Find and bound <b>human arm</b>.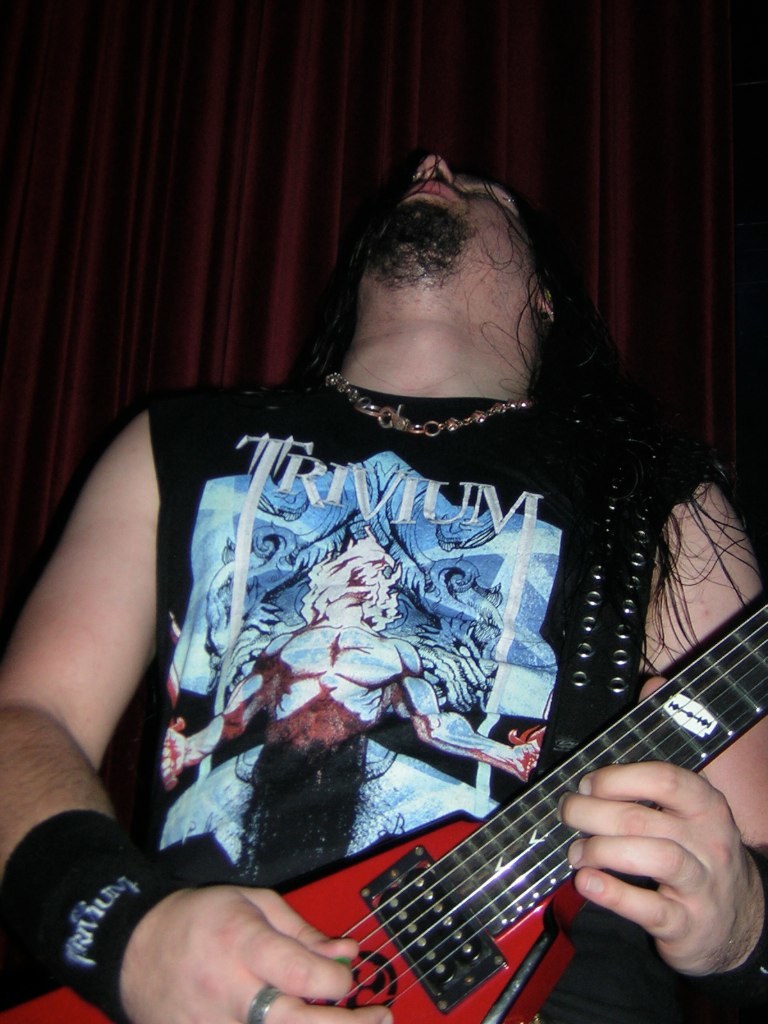
Bound: pyautogui.locateOnScreen(389, 629, 544, 783).
